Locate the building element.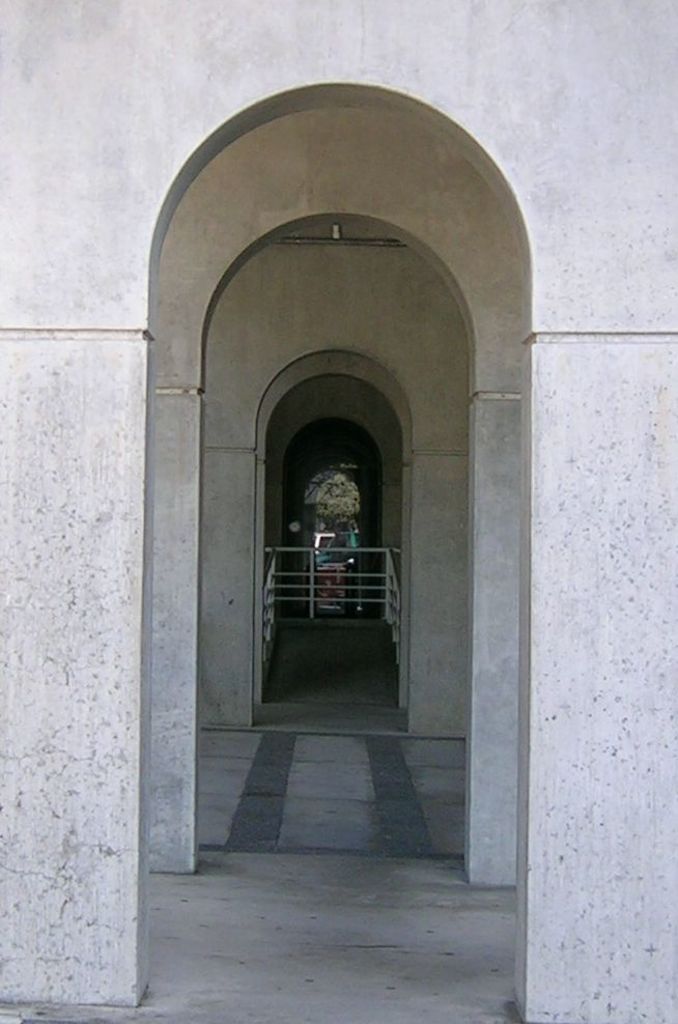
Element bbox: {"x1": 0, "y1": 0, "x2": 677, "y2": 1023}.
